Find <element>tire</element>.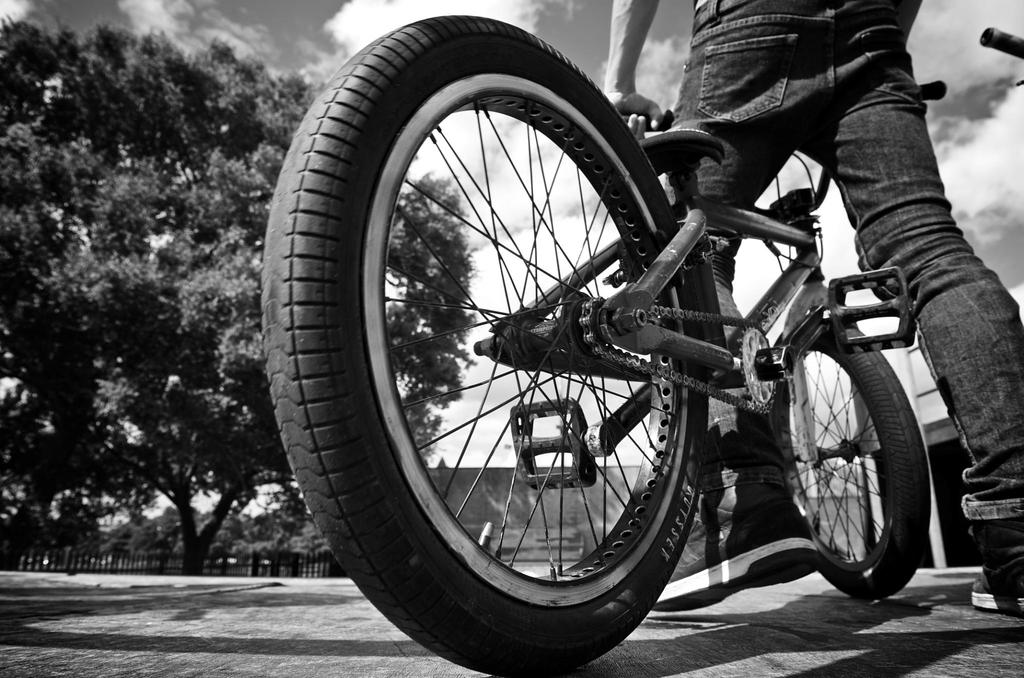
<bbox>264, 13, 707, 677</bbox>.
